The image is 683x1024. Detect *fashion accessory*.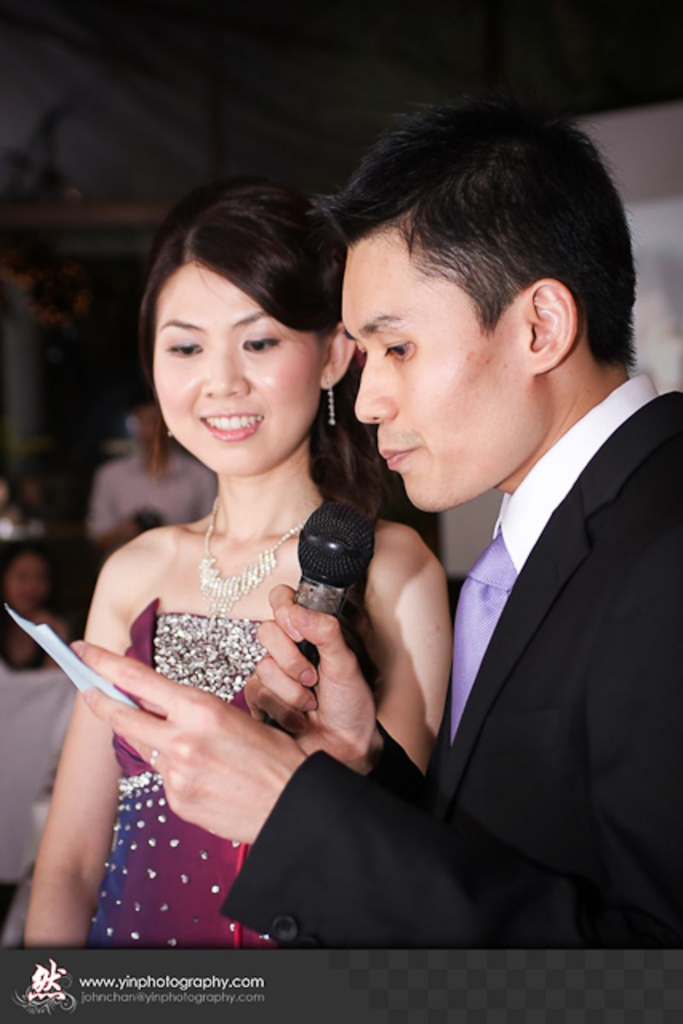
Detection: 141/746/163/774.
